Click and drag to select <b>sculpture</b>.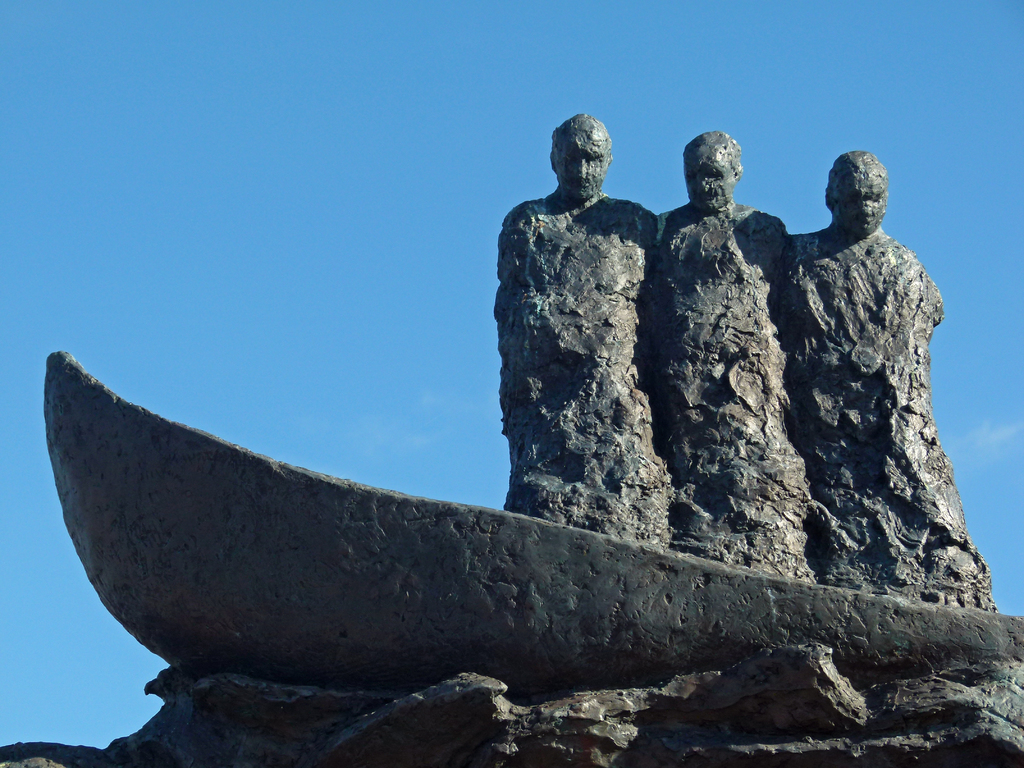
Selection: (648, 130, 834, 582).
